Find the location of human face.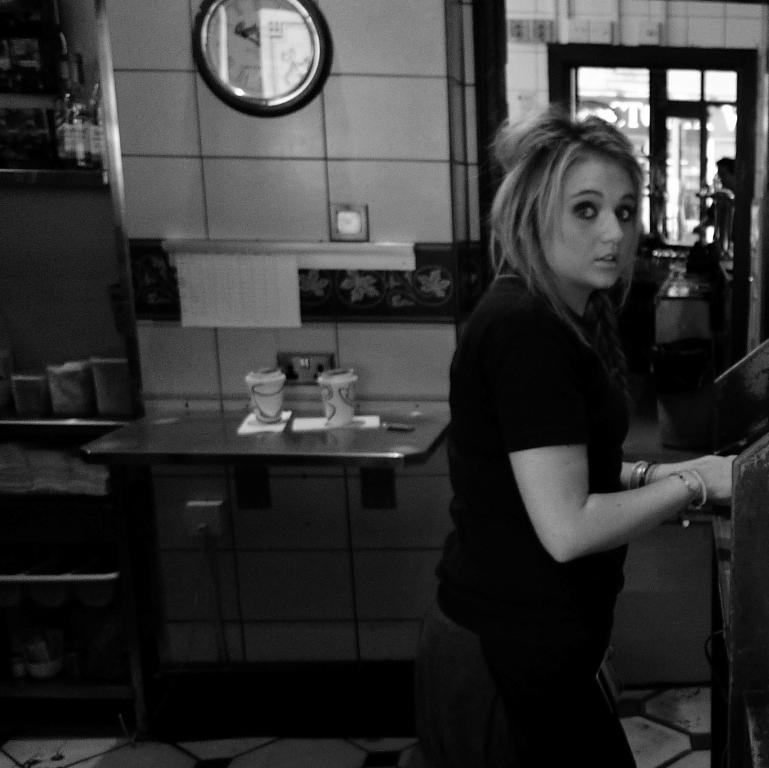
Location: x1=534, y1=156, x2=637, y2=288.
